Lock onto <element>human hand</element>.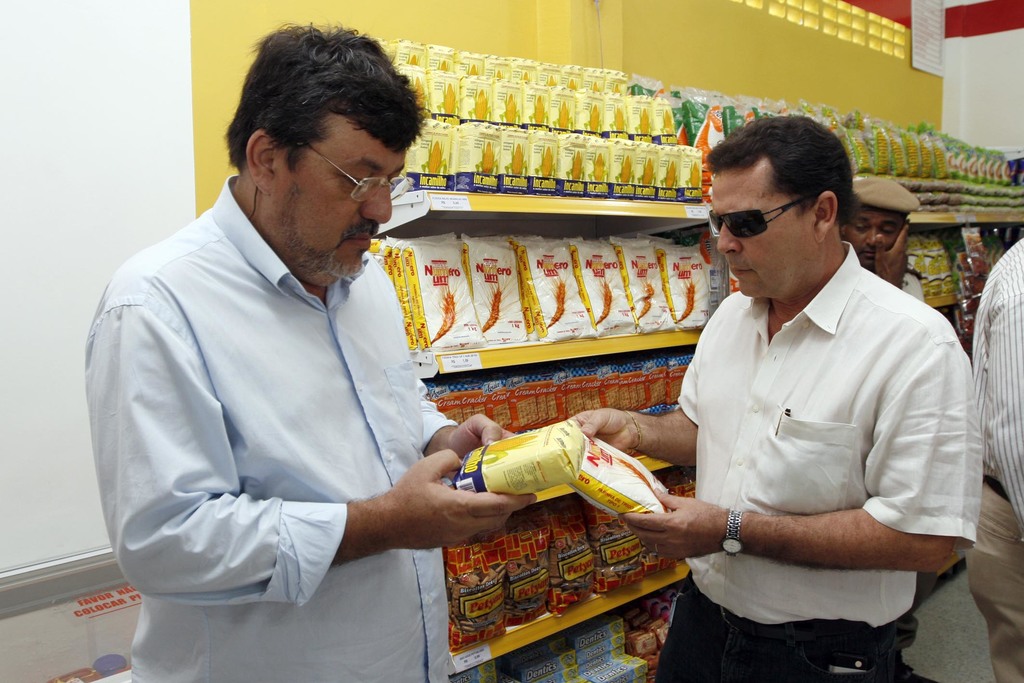
Locked: bbox=[872, 217, 913, 288].
